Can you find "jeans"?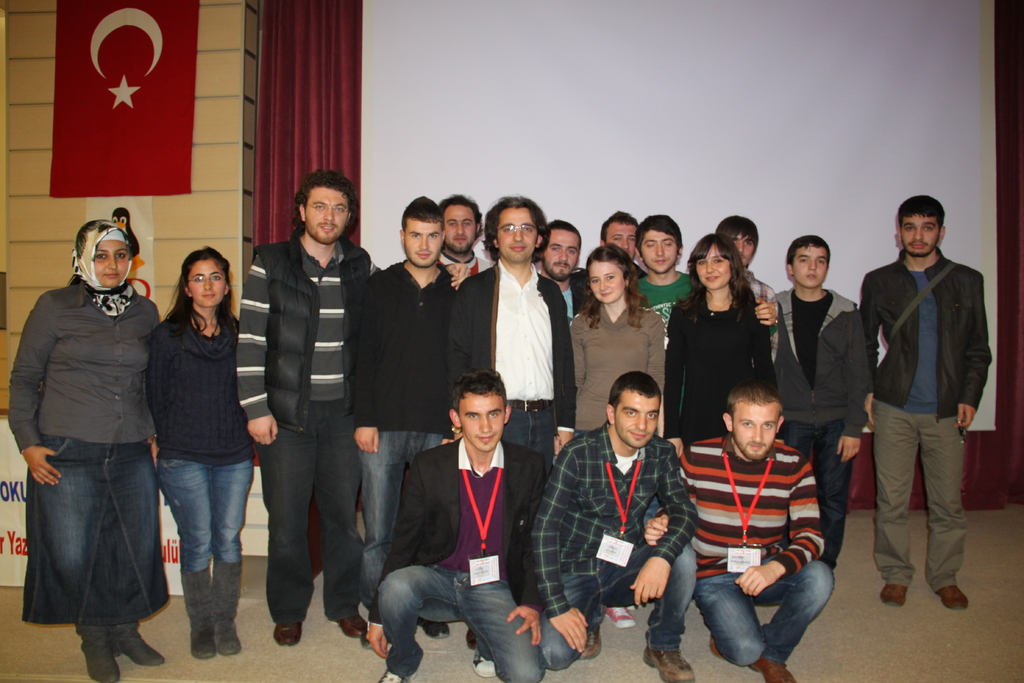
Yes, bounding box: <region>360, 431, 445, 609</region>.
